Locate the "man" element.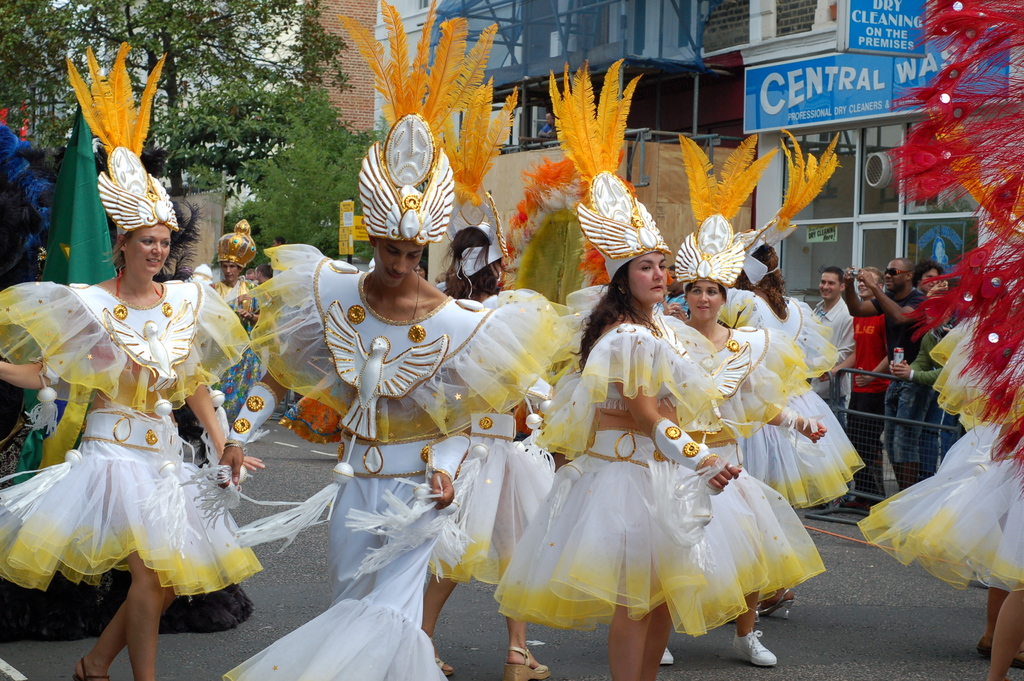
Element bbox: (806, 268, 859, 422).
